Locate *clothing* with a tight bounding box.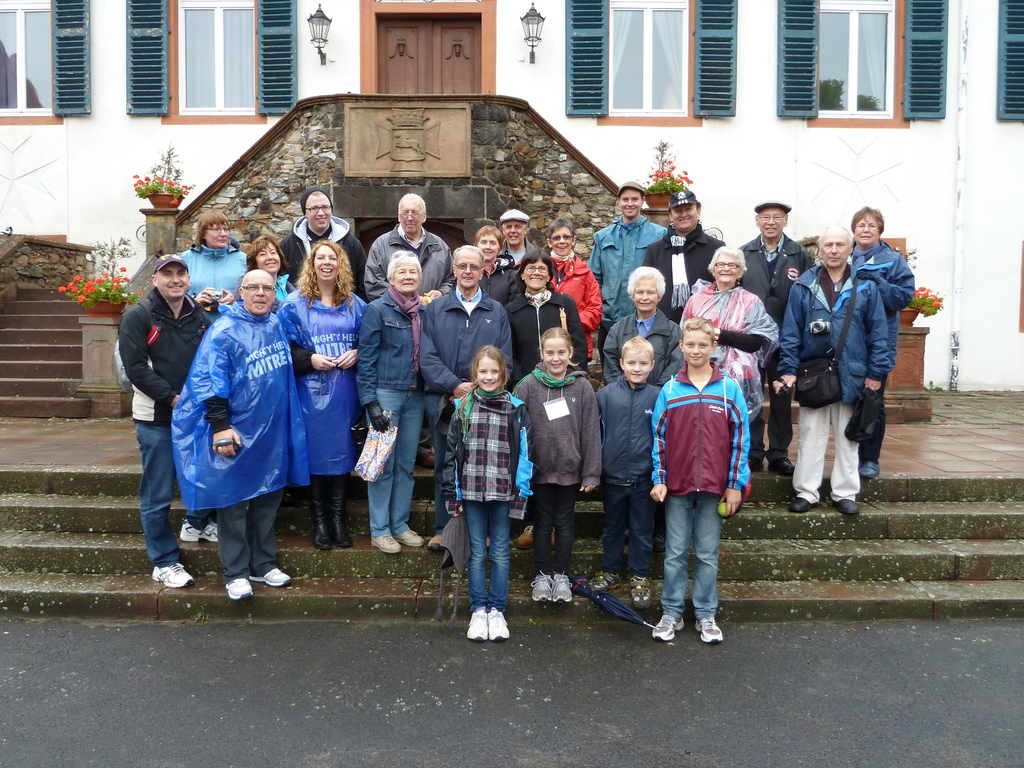
bbox=[274, 286, 396, 525].
